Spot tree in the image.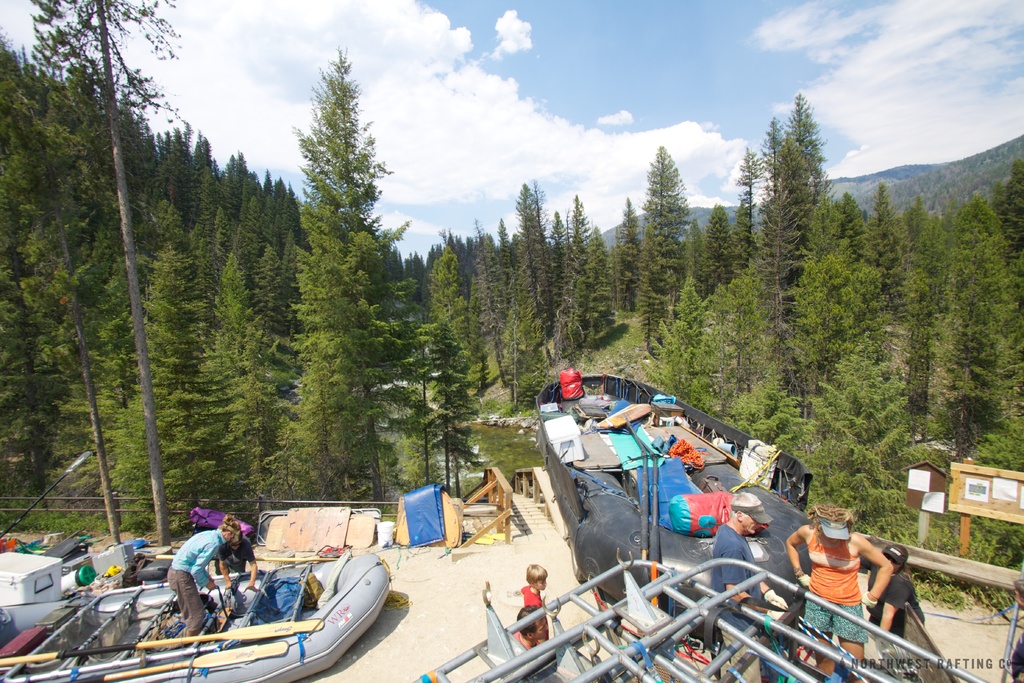
tree found at bbox=(399, 324, 436, 433).
